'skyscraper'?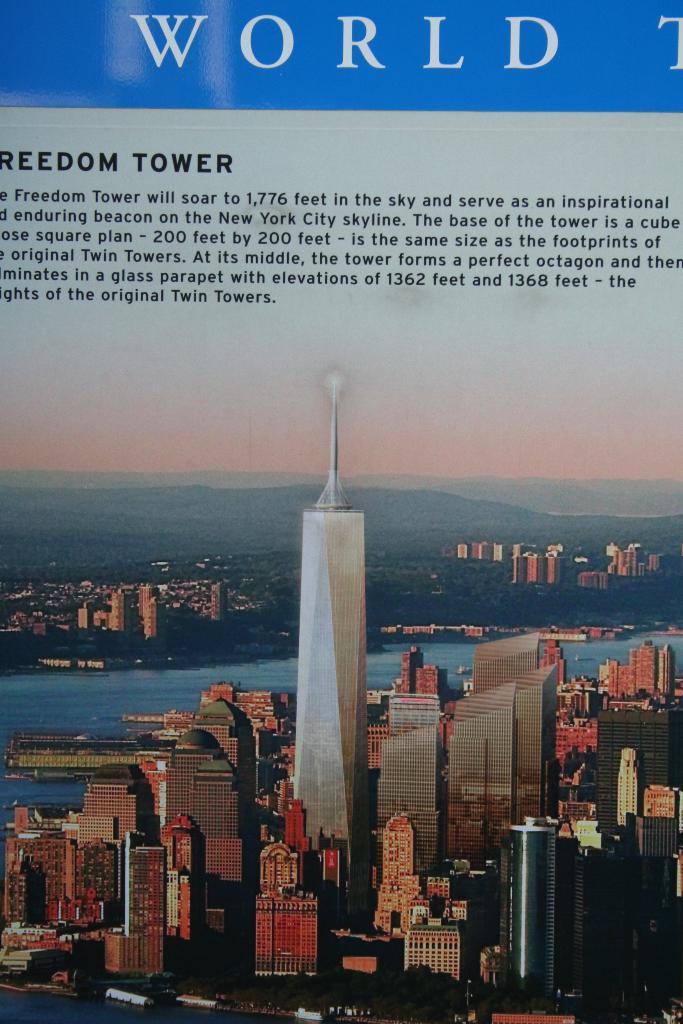
(265,371,407,920)
